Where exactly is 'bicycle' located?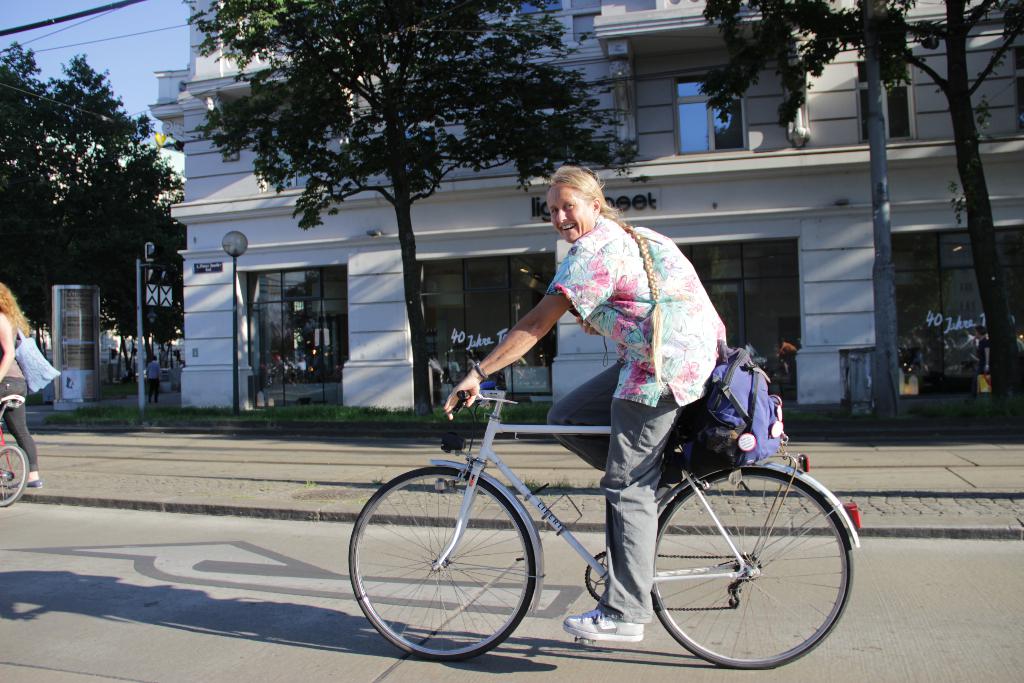
Its bounding box is box=[342, 350, 845, 666].
